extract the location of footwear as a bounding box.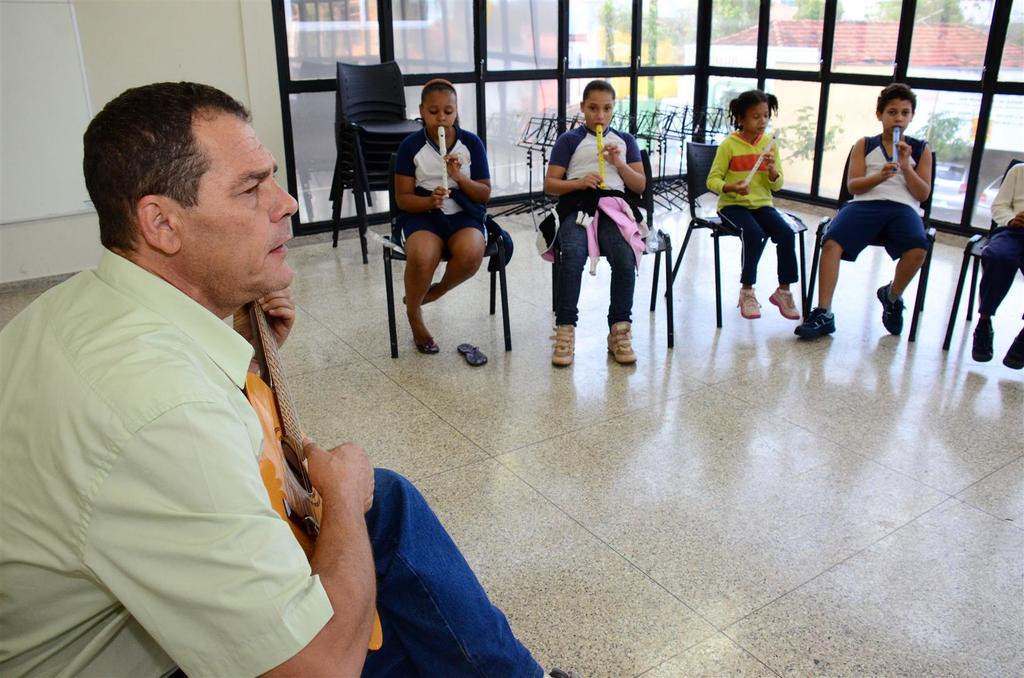
crop(874, 290, 900, 335).
